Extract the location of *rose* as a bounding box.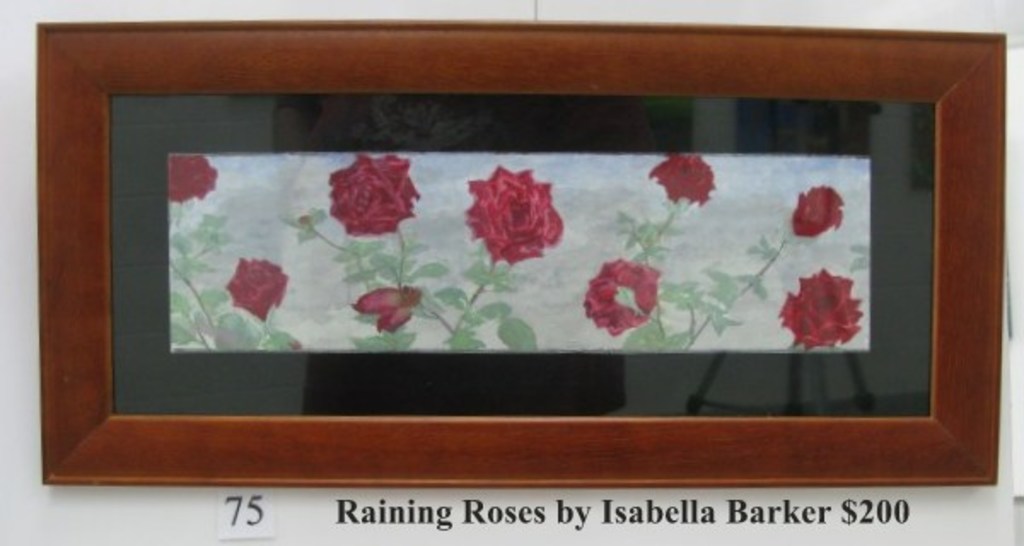
rect(171, 148, 217, 206).
